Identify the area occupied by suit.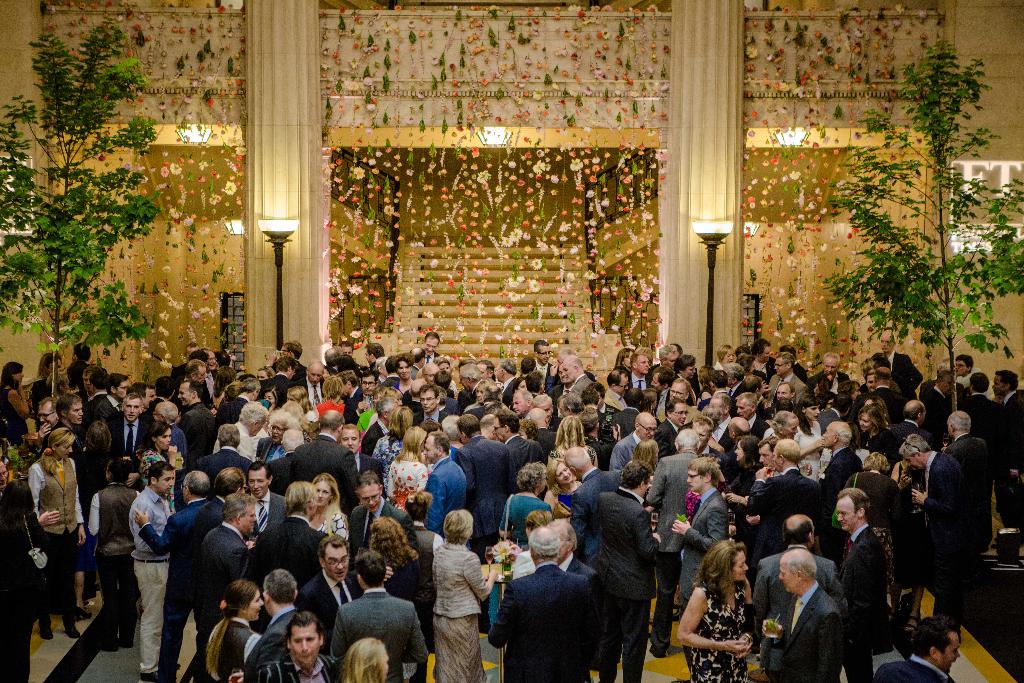
Area: [645,450,710,647].
